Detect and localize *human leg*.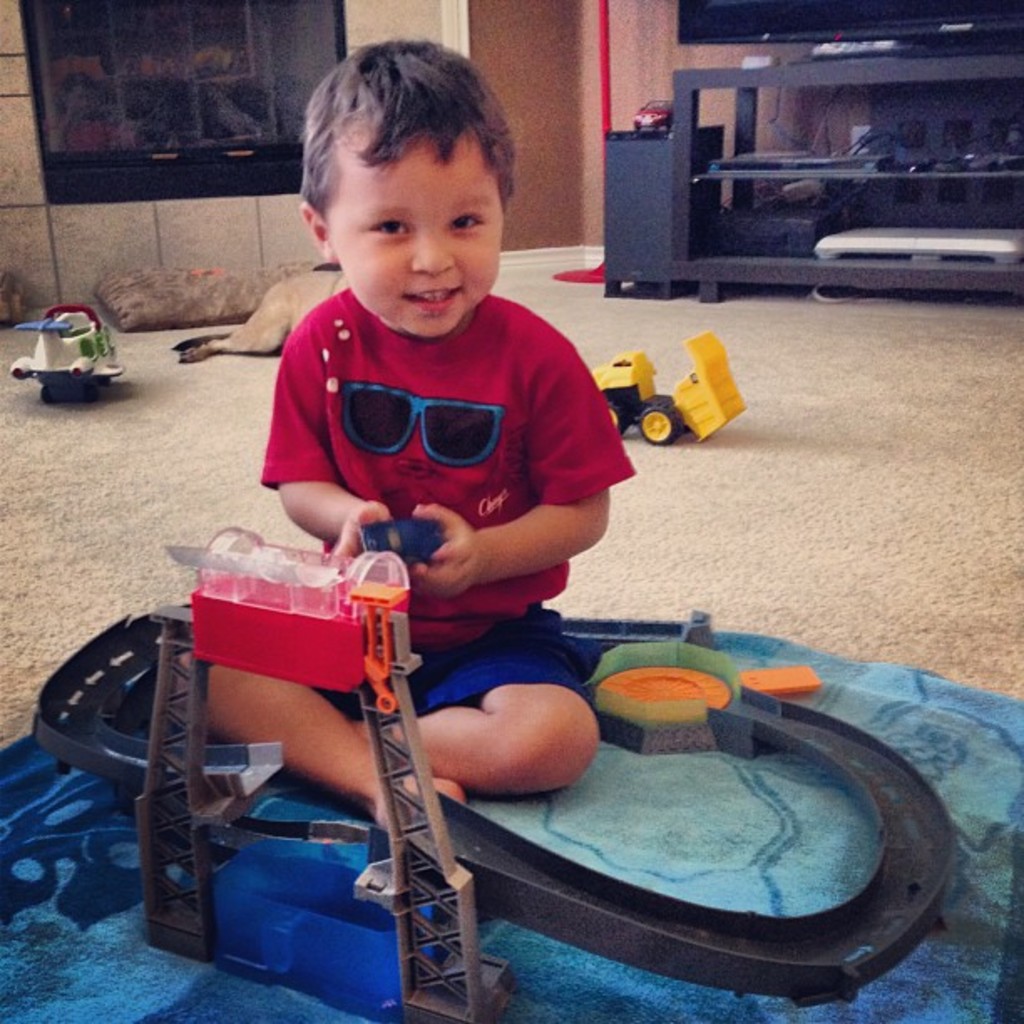
Localized at 219 658 458 790.
